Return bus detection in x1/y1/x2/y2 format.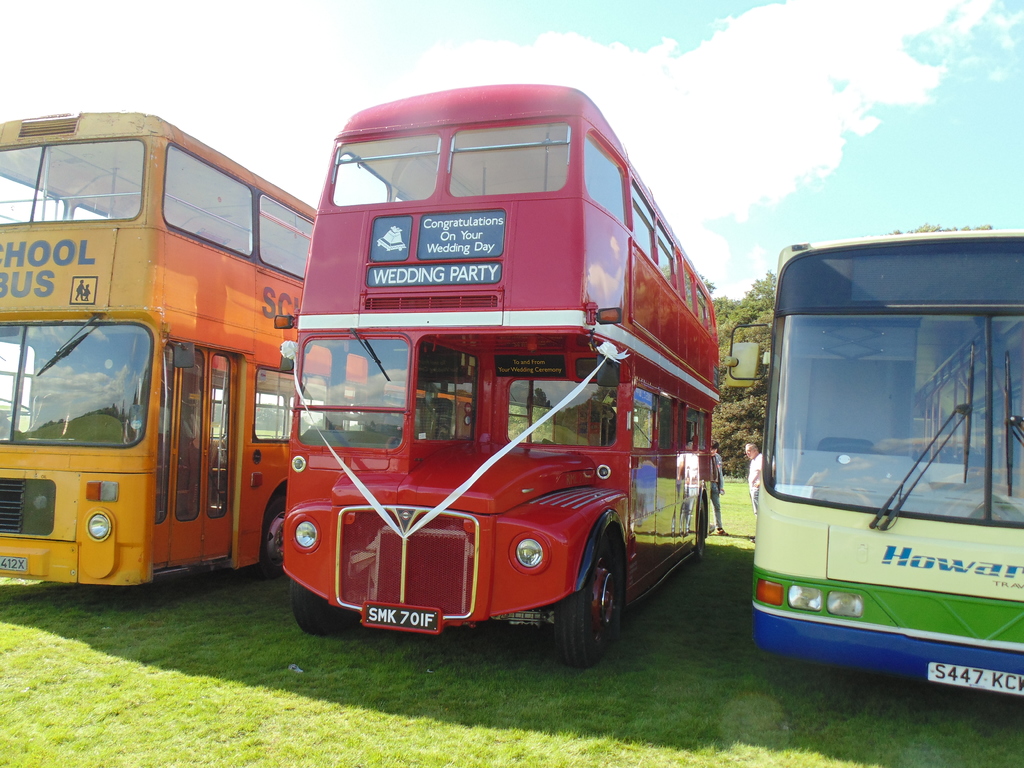
269/82/723/666.
